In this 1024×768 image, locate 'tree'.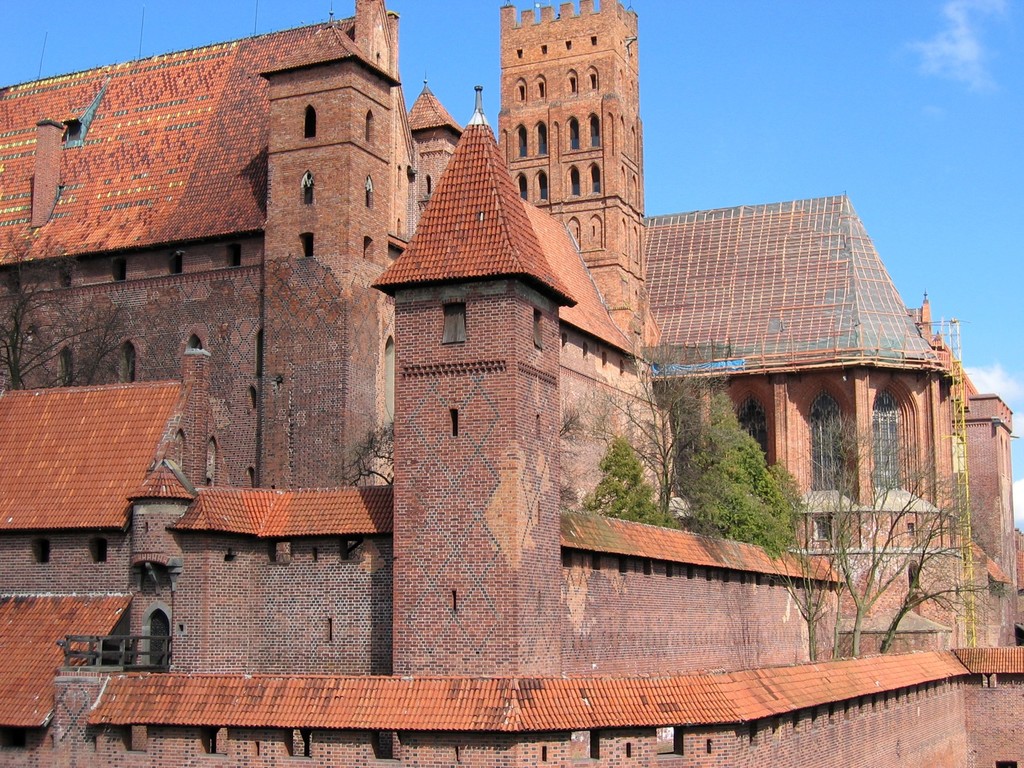
Bounding box: x1=341 y1=418 x2=401 y2=488.
